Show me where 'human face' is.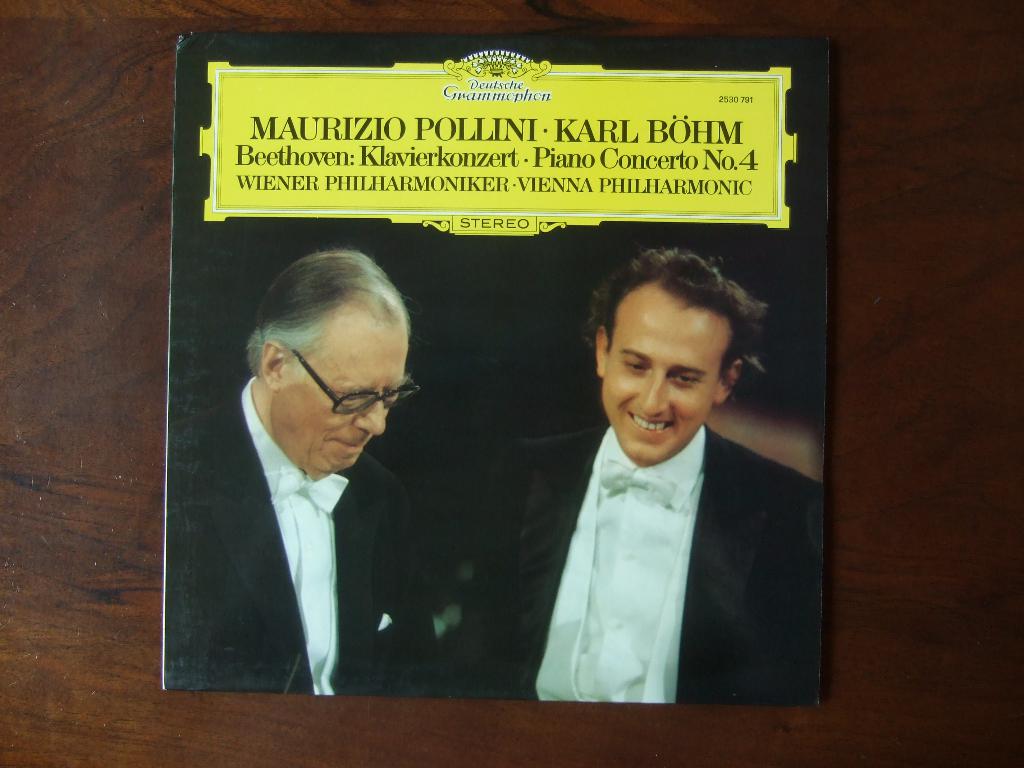
'human face' is at bbox=(600, 285, 730, 468).
